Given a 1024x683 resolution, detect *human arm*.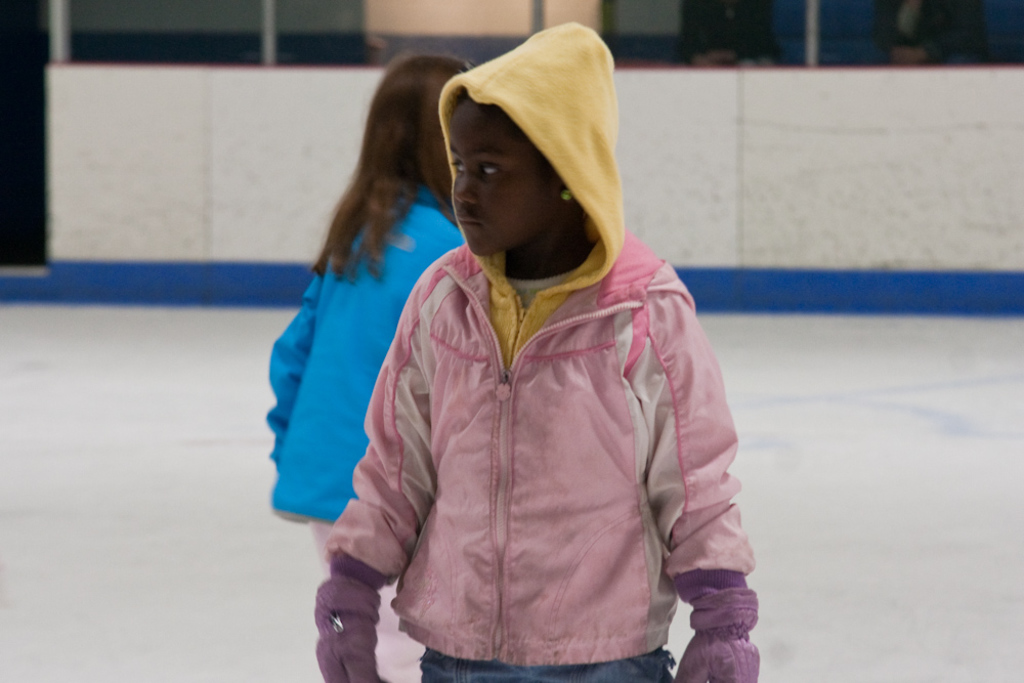
[318,285,444,679].
